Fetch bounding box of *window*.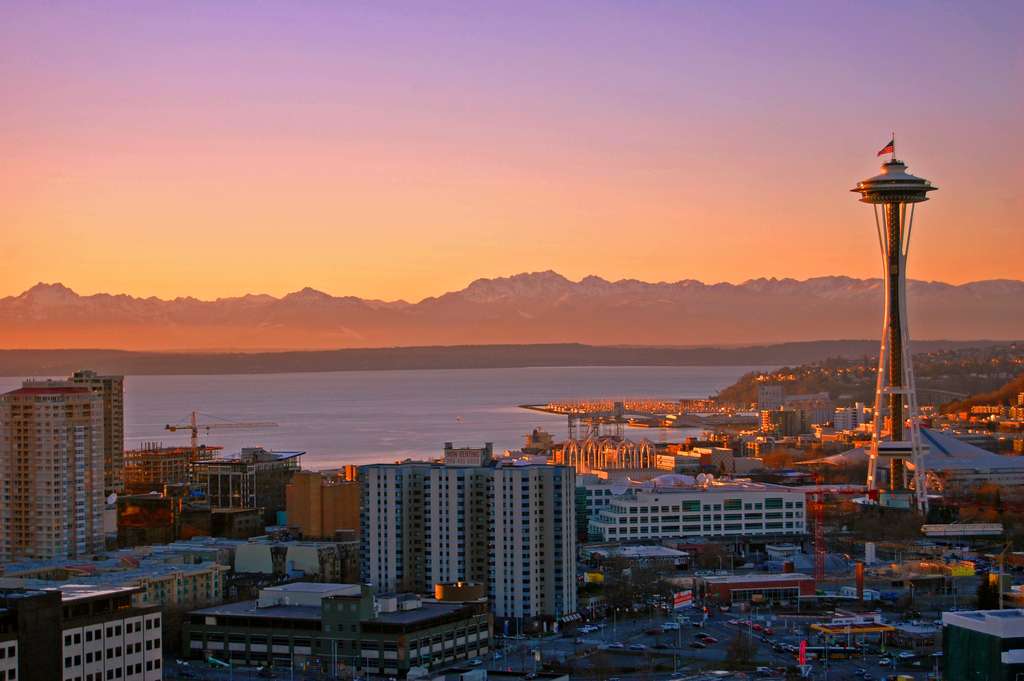
Bbox: 154 635 160 652.
